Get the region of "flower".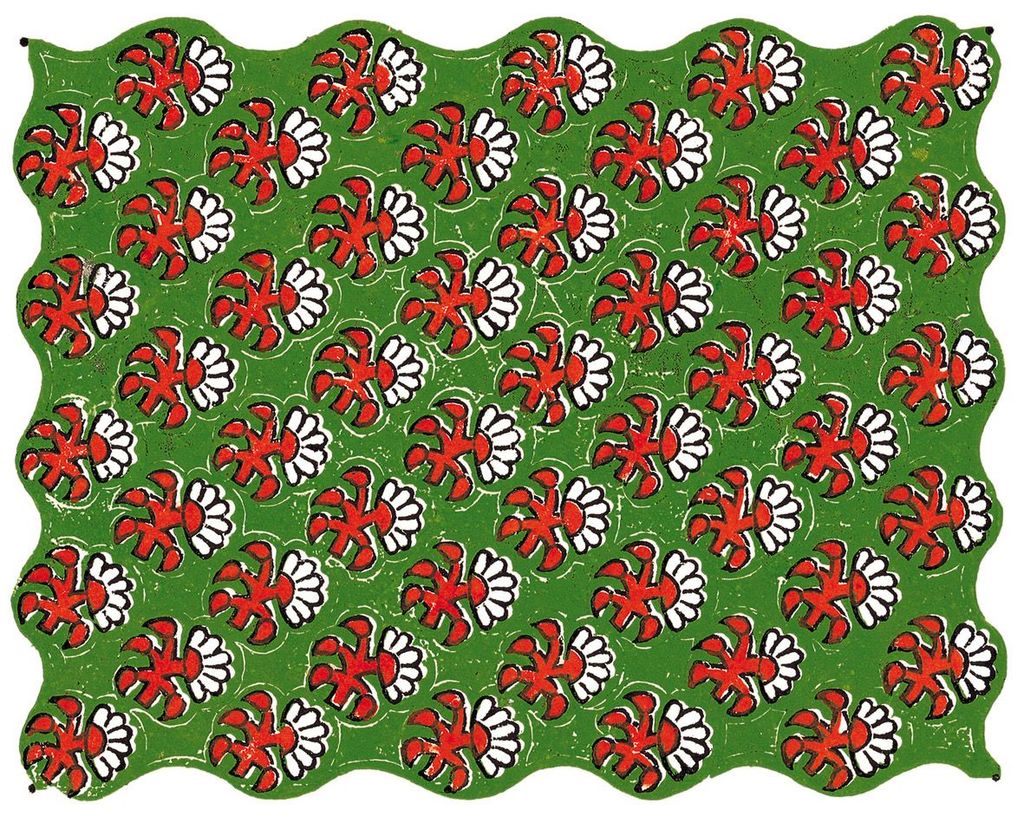
<bbox>190, 473, 240, 570</bbox>.
